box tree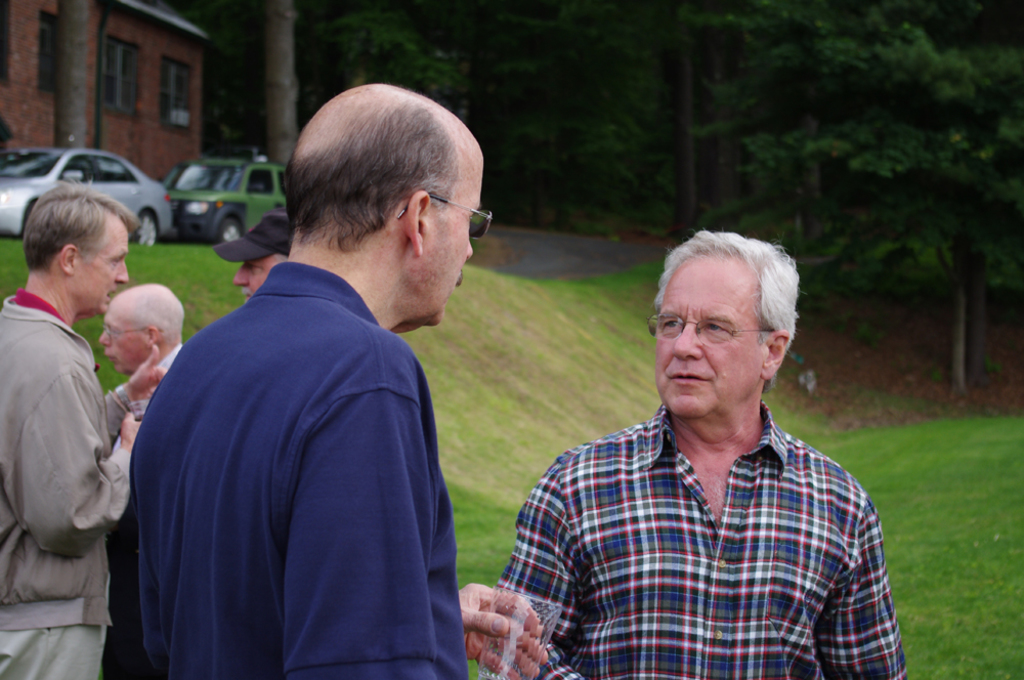
[54,0,91,151]
